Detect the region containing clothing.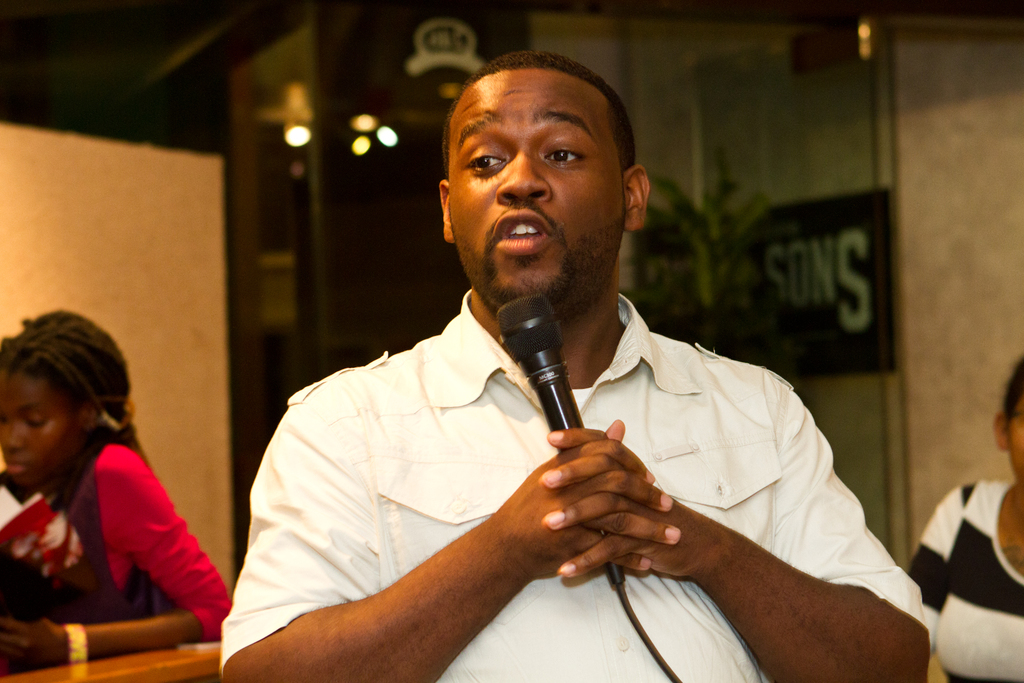
bbox(0, 440, 228, 643).
